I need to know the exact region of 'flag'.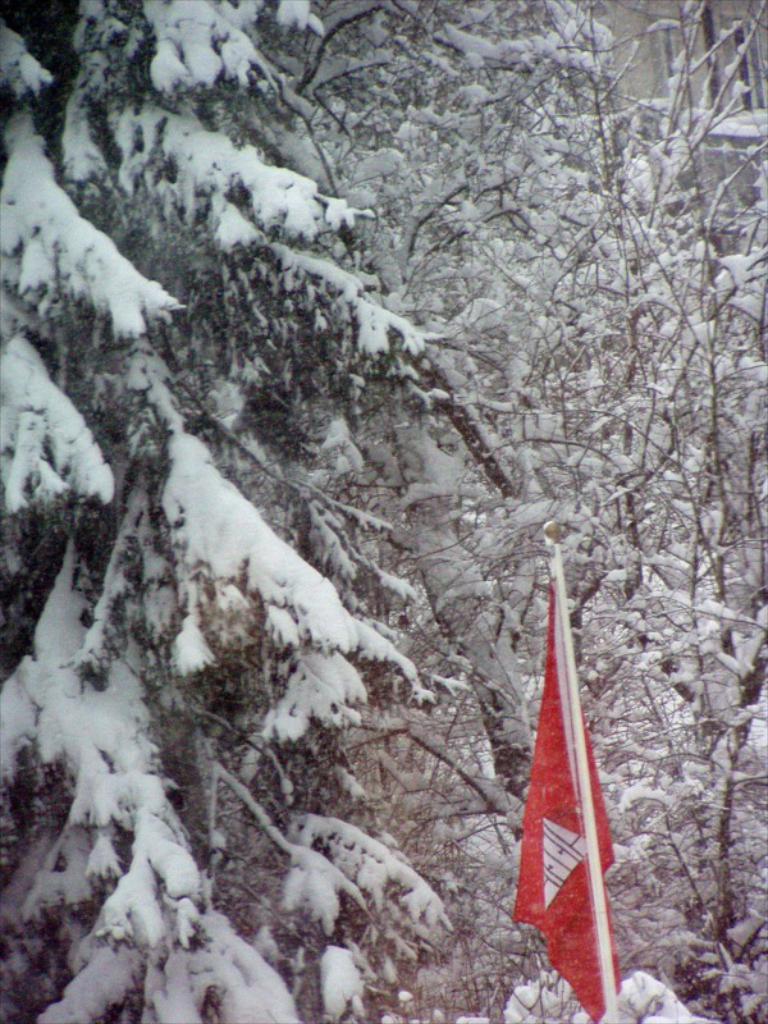
Region: box(504, 552, 626, 1023).
